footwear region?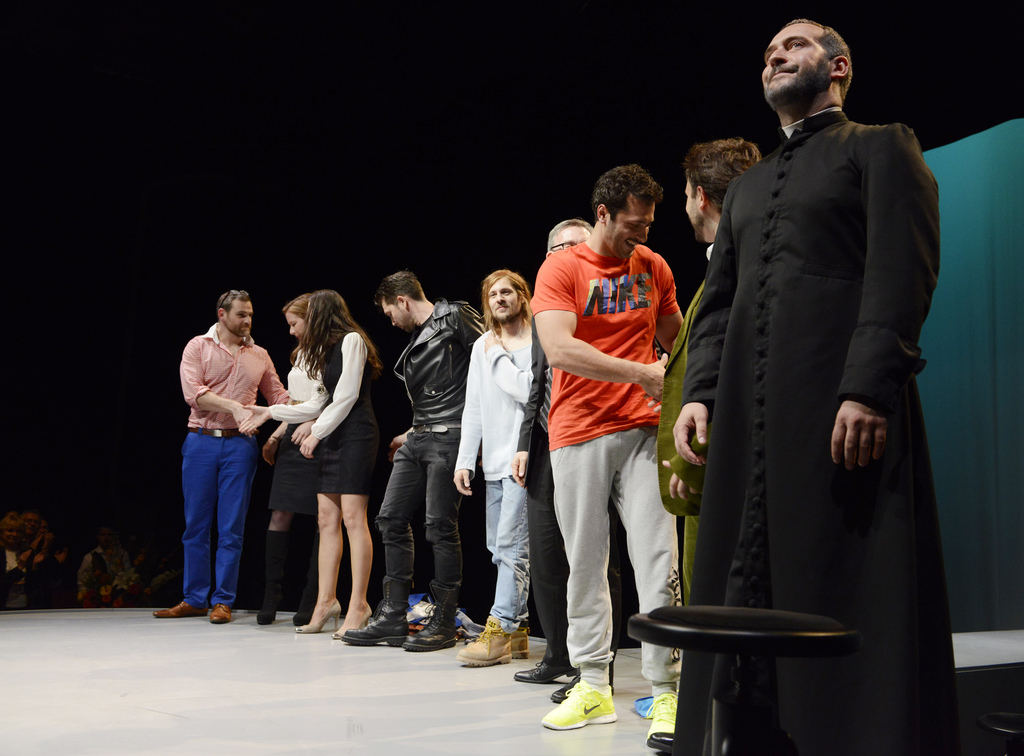
{"x1": 453, "y1": 619, "x2": 524, "y2": 673}
